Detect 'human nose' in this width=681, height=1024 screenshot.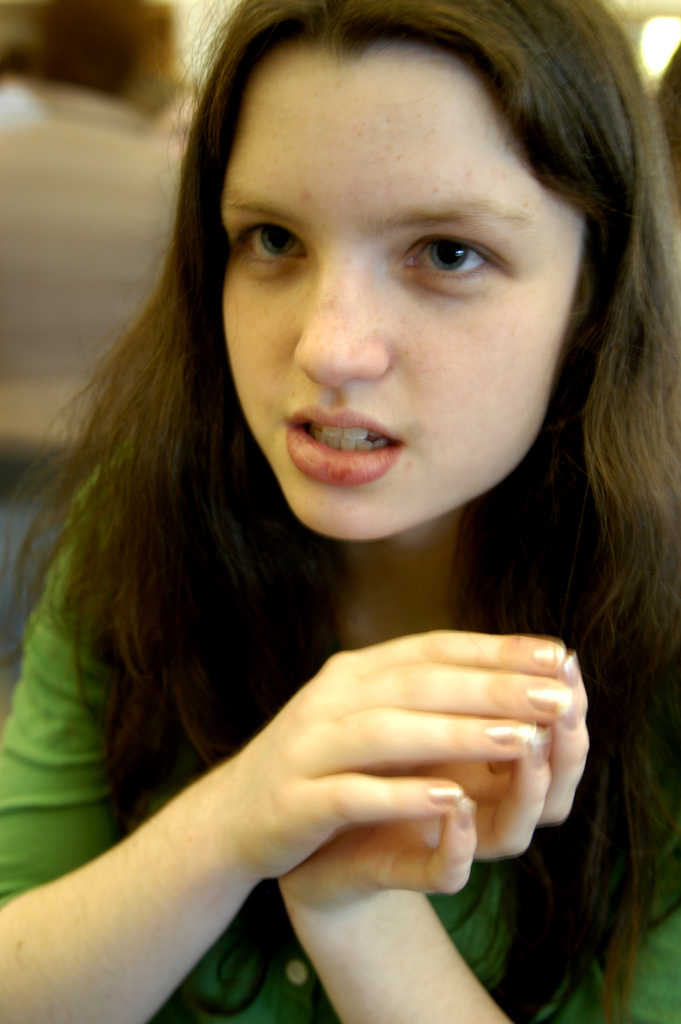
Detection: select_region(295, 249, 386, 380).
